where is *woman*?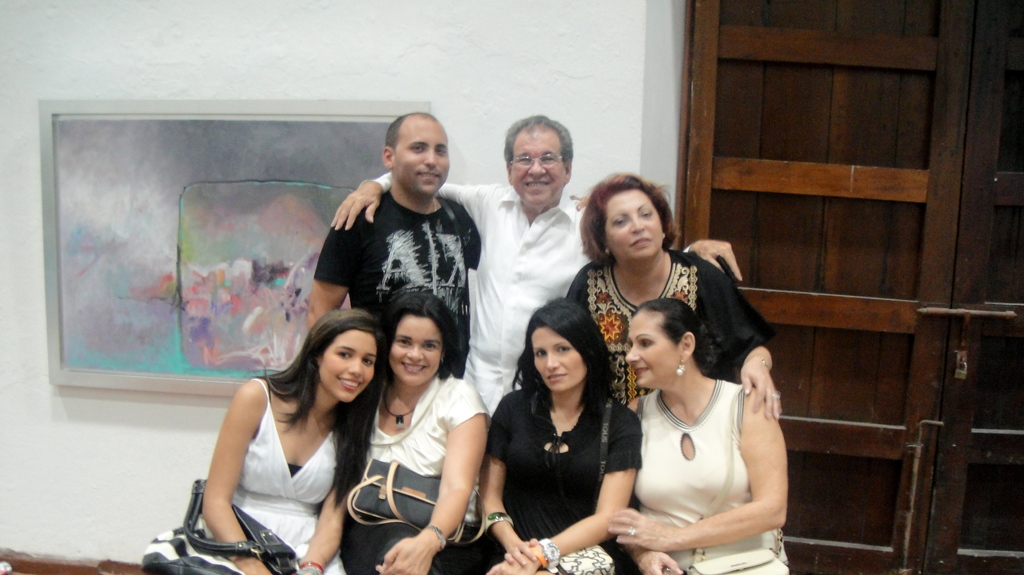
region(472, 291, 641, 574).
